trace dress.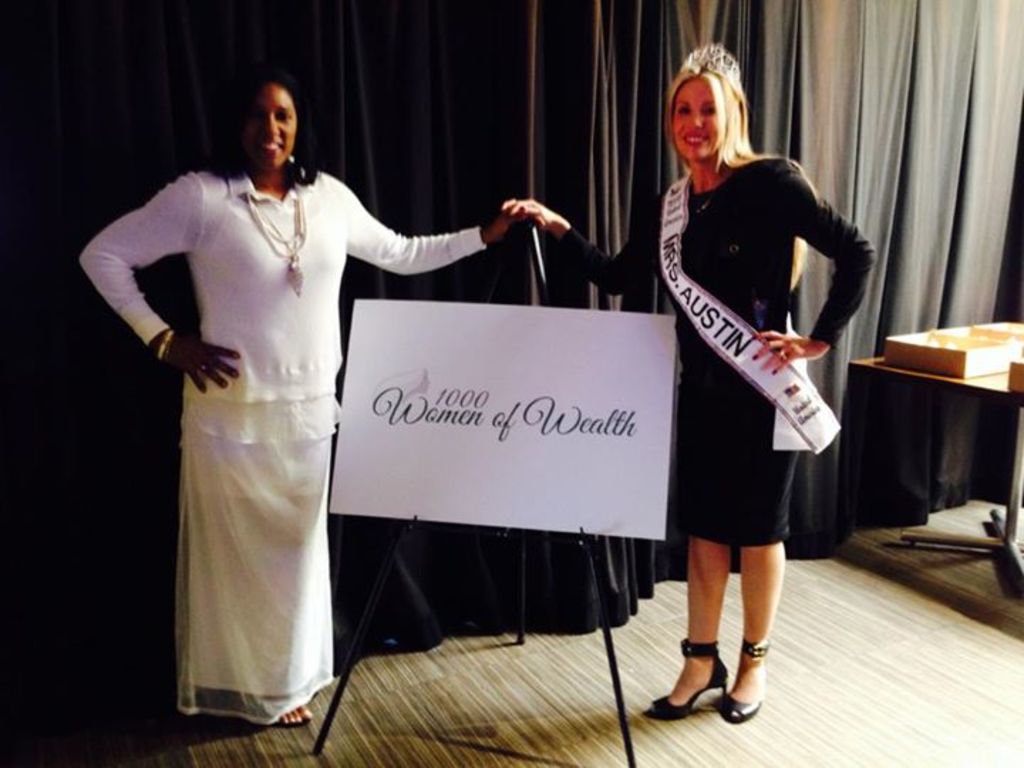
Traced to [80, 171, 482, 722].
